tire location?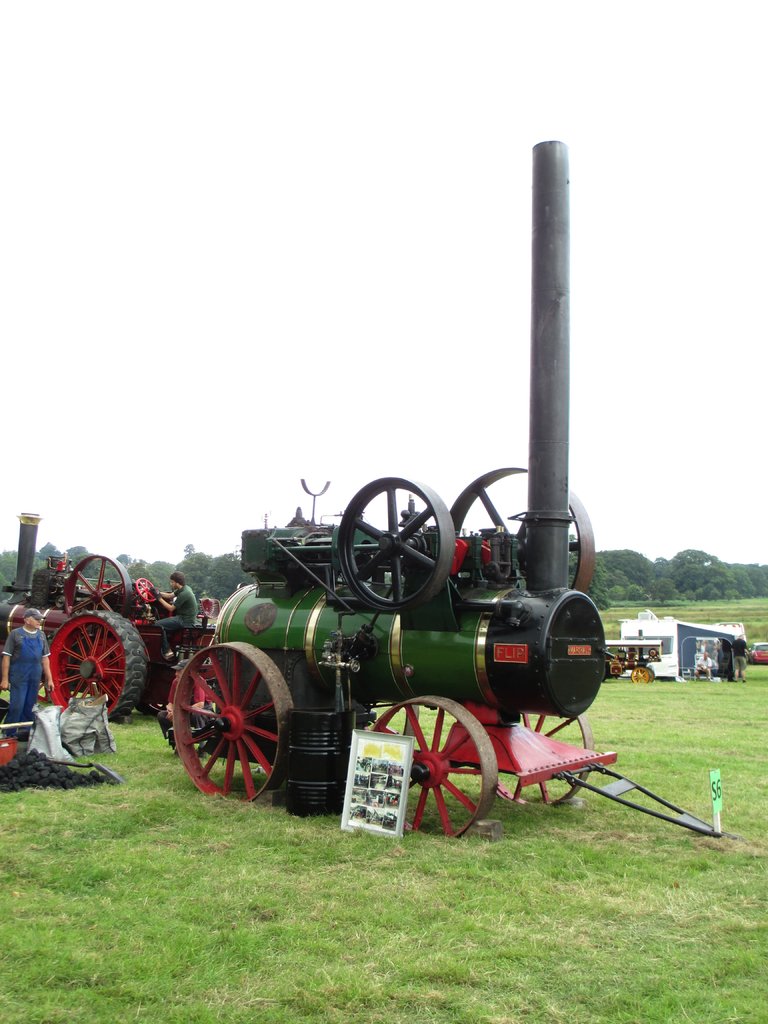
crop(629, 666, 655, 684)
